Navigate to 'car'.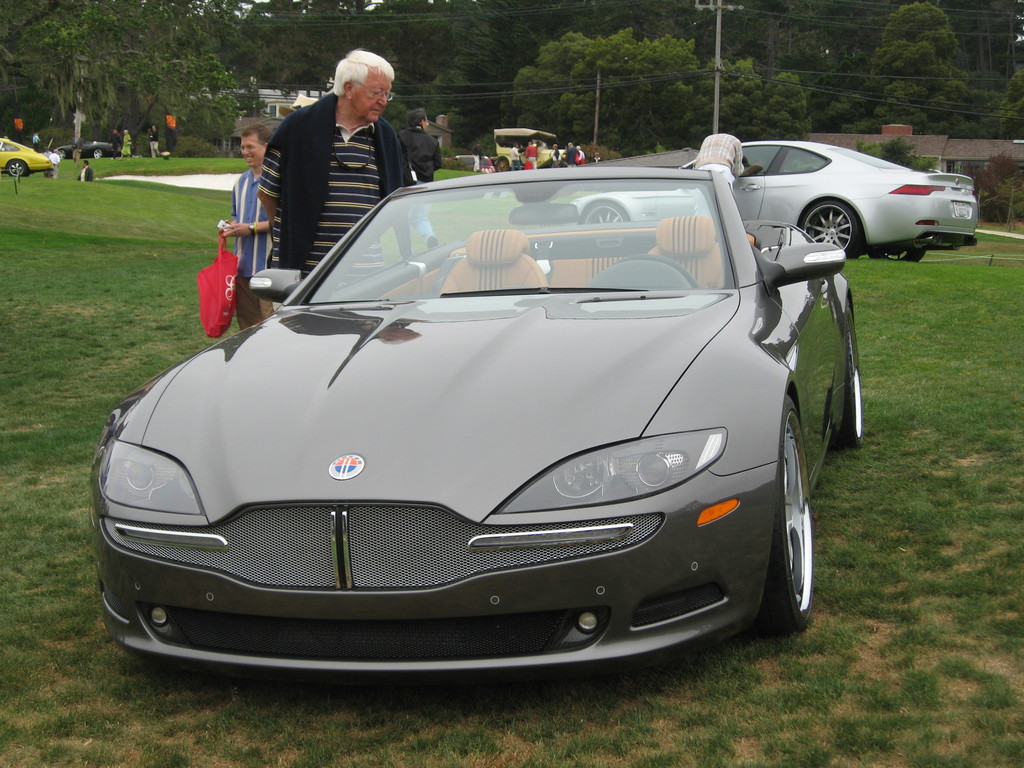
Navigation target: {"x1": 0, "y1": 142, "x2": 58, "y2": 182}.
